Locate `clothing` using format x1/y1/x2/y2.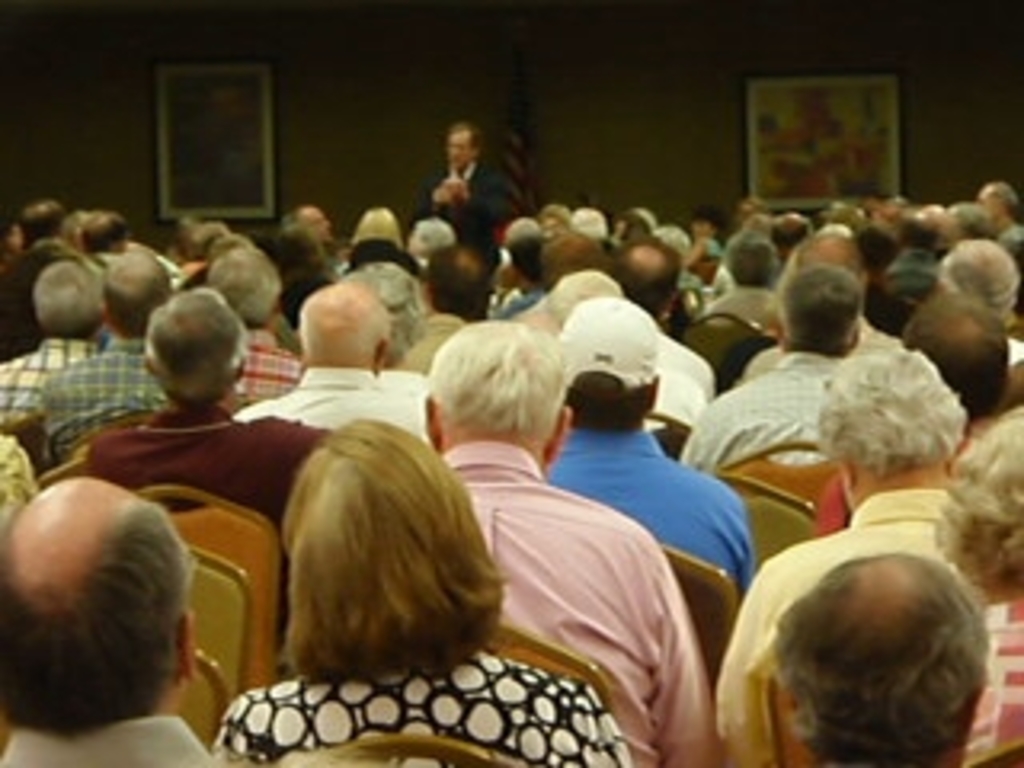
38/346/150/458.
